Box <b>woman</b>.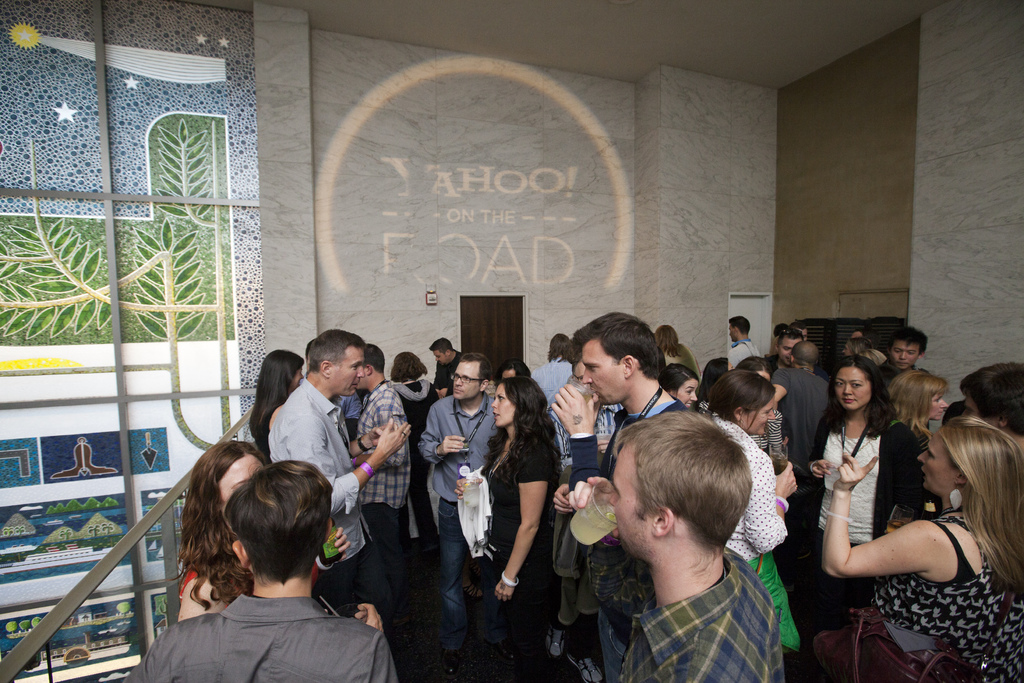
653, 324, 697, 377.
